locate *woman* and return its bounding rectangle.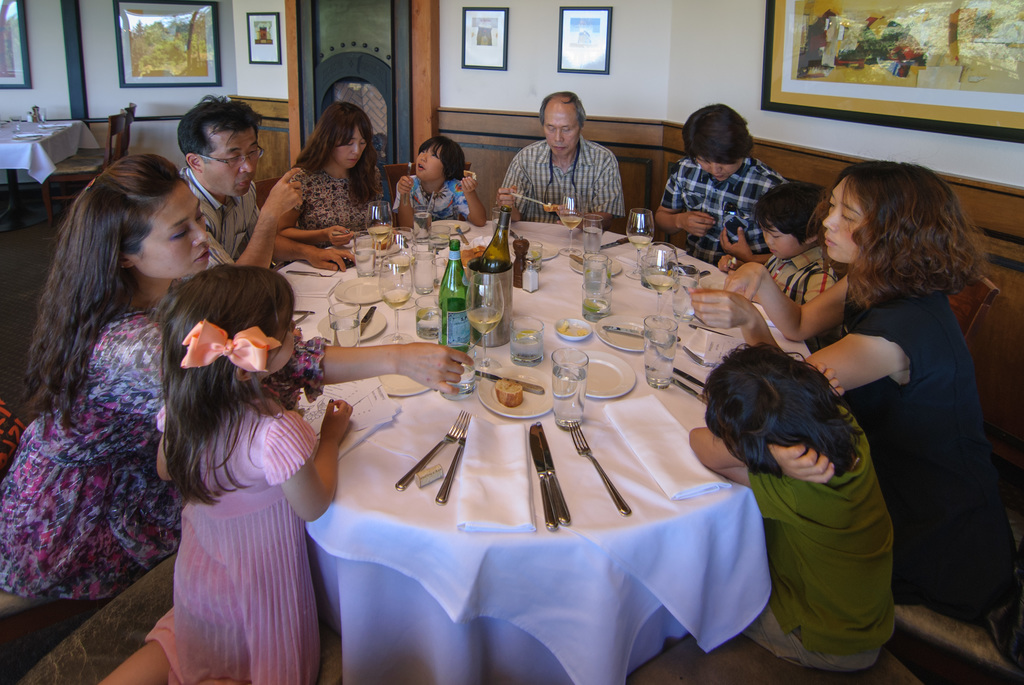
[left=276, top=102, right=383, bottom=249].
